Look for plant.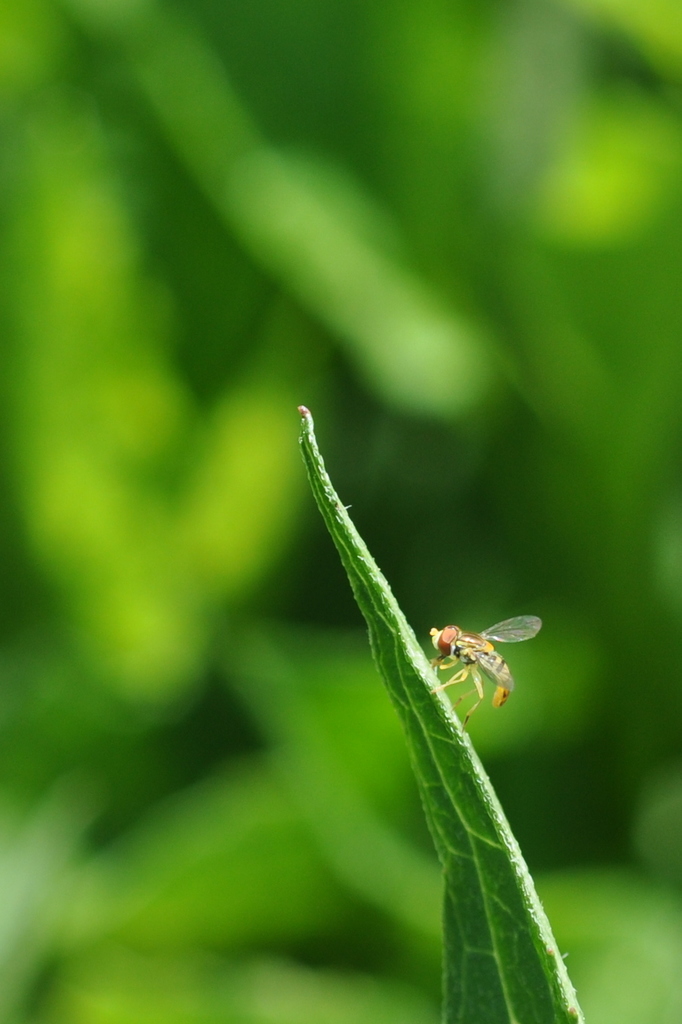
Found: {"left": 0, "top": 0, "right": 681, "bottom": 1023}.
